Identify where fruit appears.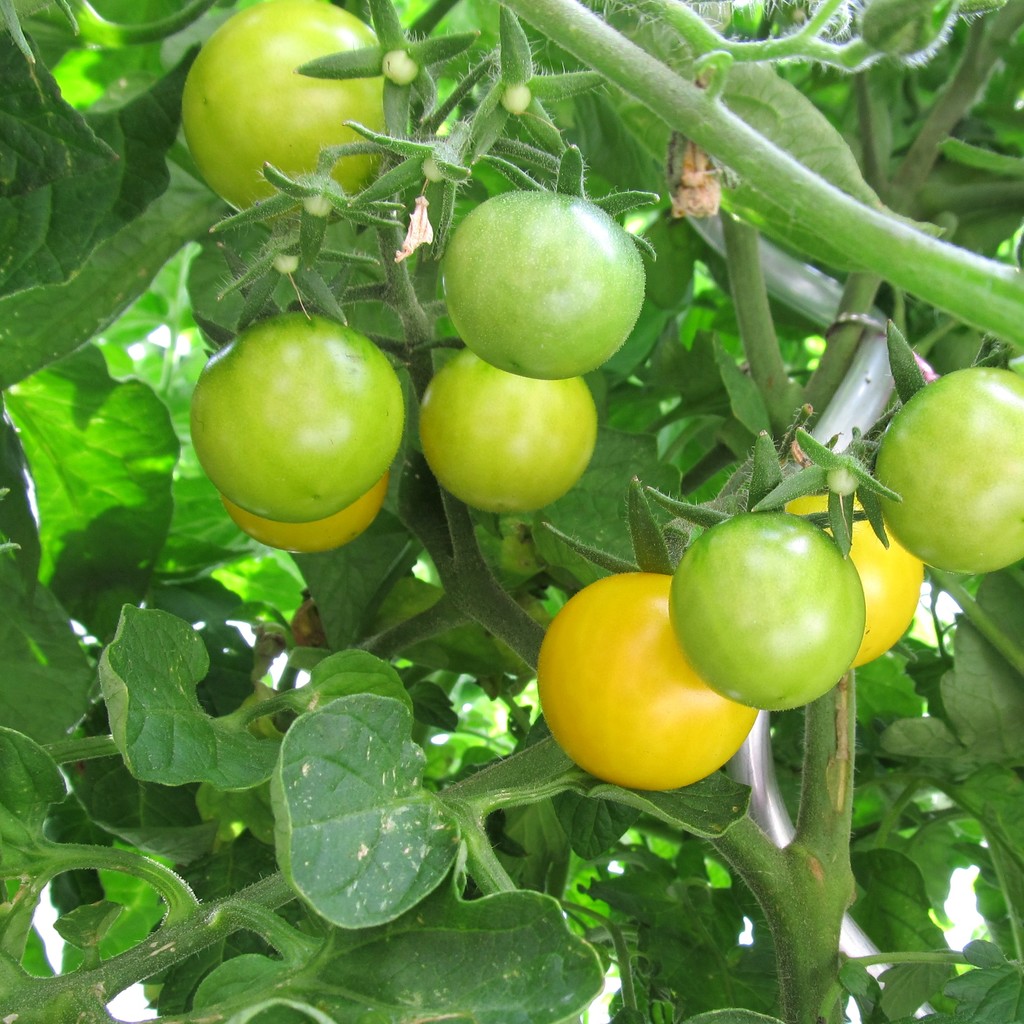
Appears at [left=778, top=481, right=929, bottom=666].
